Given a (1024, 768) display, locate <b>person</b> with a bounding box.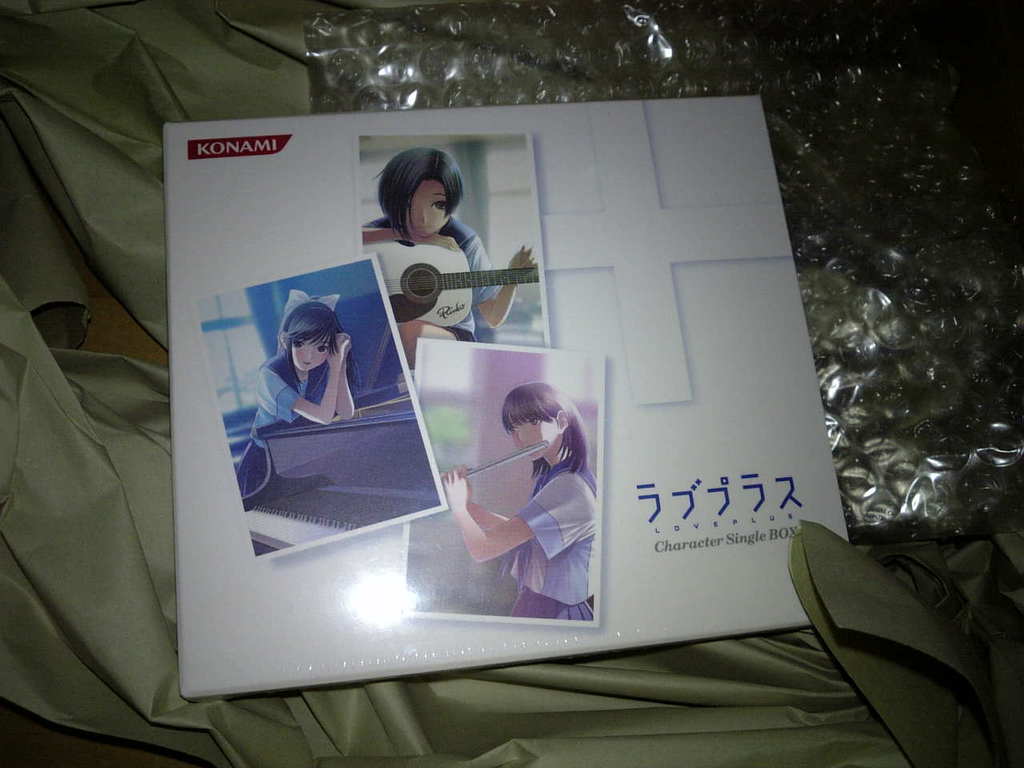
Located: (x1=355, y1=148, x2=534, y2=382).
